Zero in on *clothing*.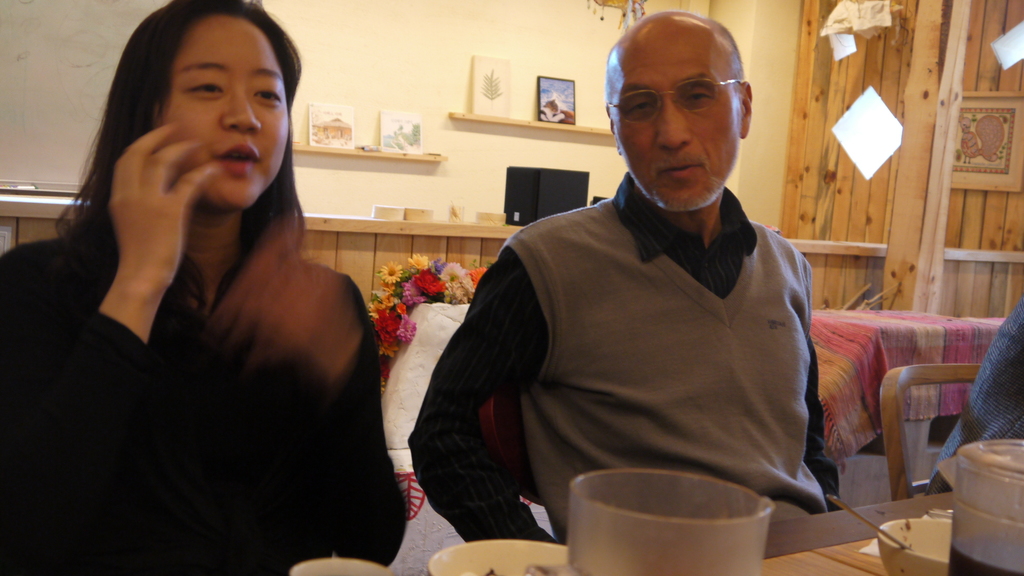
Zeroed in: rect(403, 168, 851, 529).
